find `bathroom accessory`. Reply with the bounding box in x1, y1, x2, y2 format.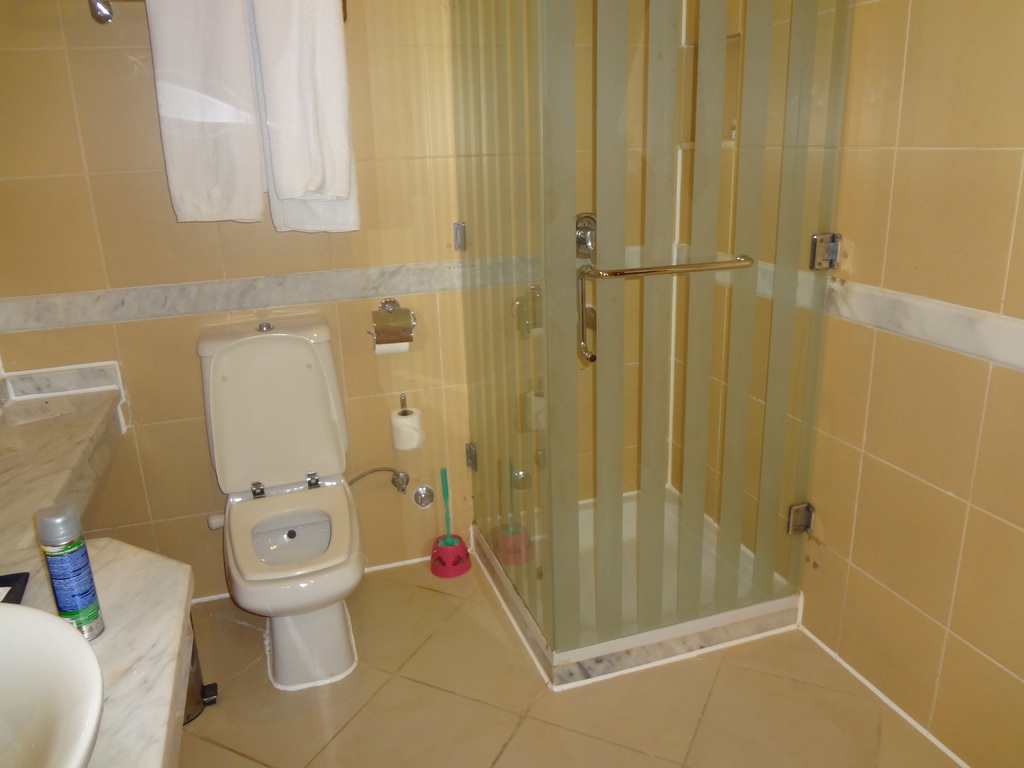
564, 244, 767, 375.
